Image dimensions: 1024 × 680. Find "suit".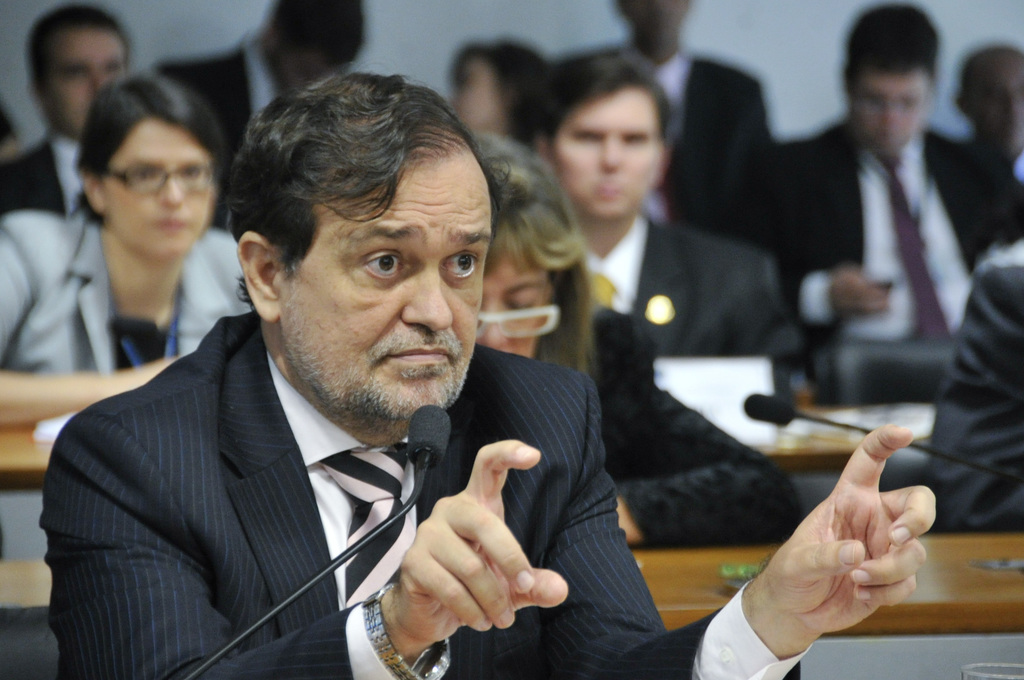
(929,242,1023,535).
